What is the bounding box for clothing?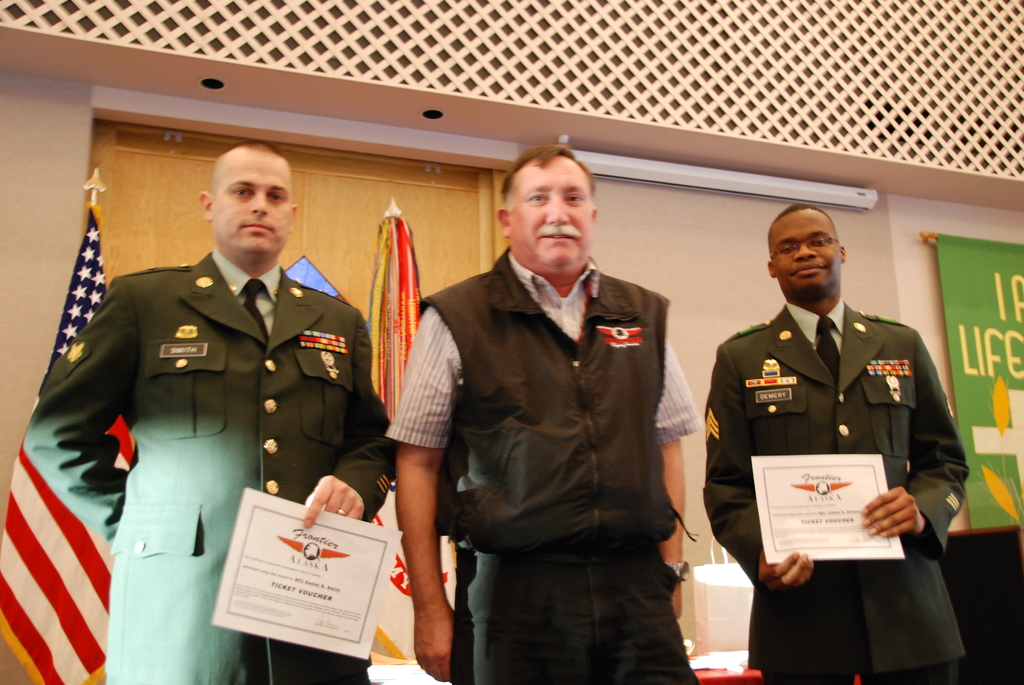
<region>22, 246, 396, 684</region>.
